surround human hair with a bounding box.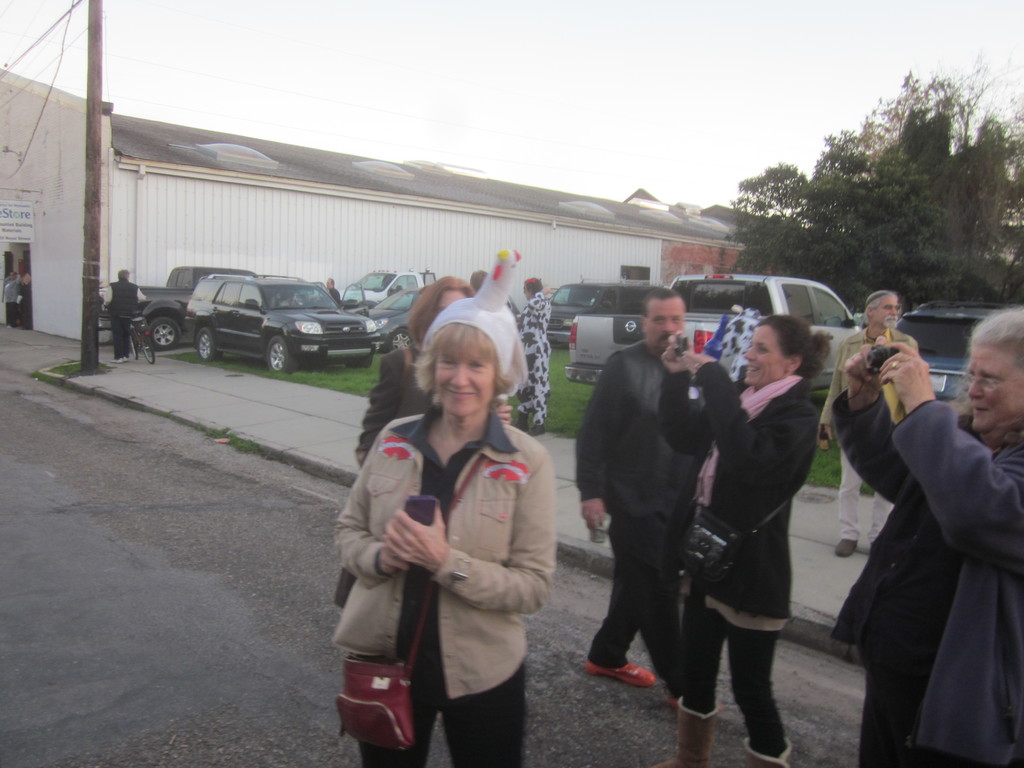
select_region(526, 276, 546, 299).
